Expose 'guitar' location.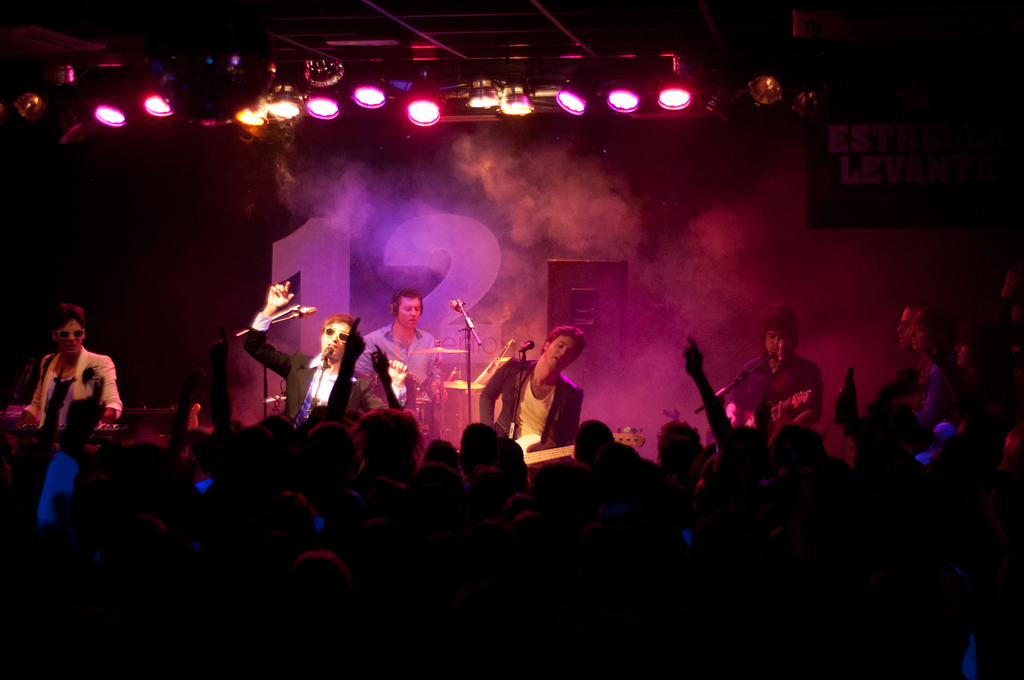
Exposed at [735,387,810,428].
